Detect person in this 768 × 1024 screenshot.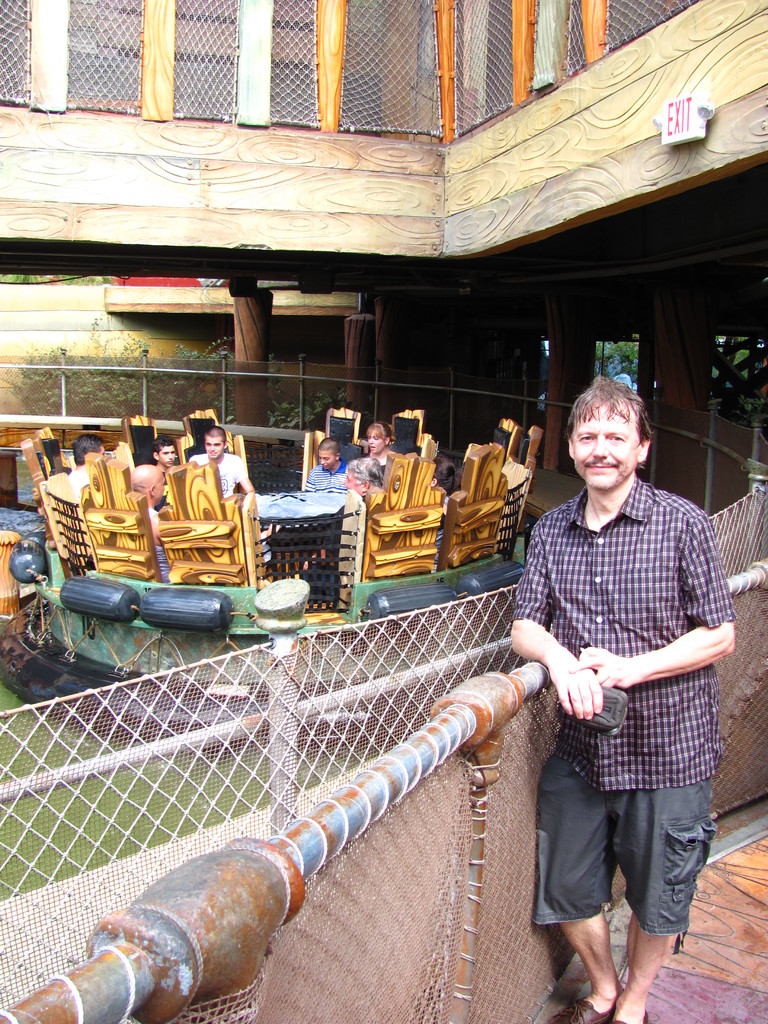
Detection: [429,455,459,504].
